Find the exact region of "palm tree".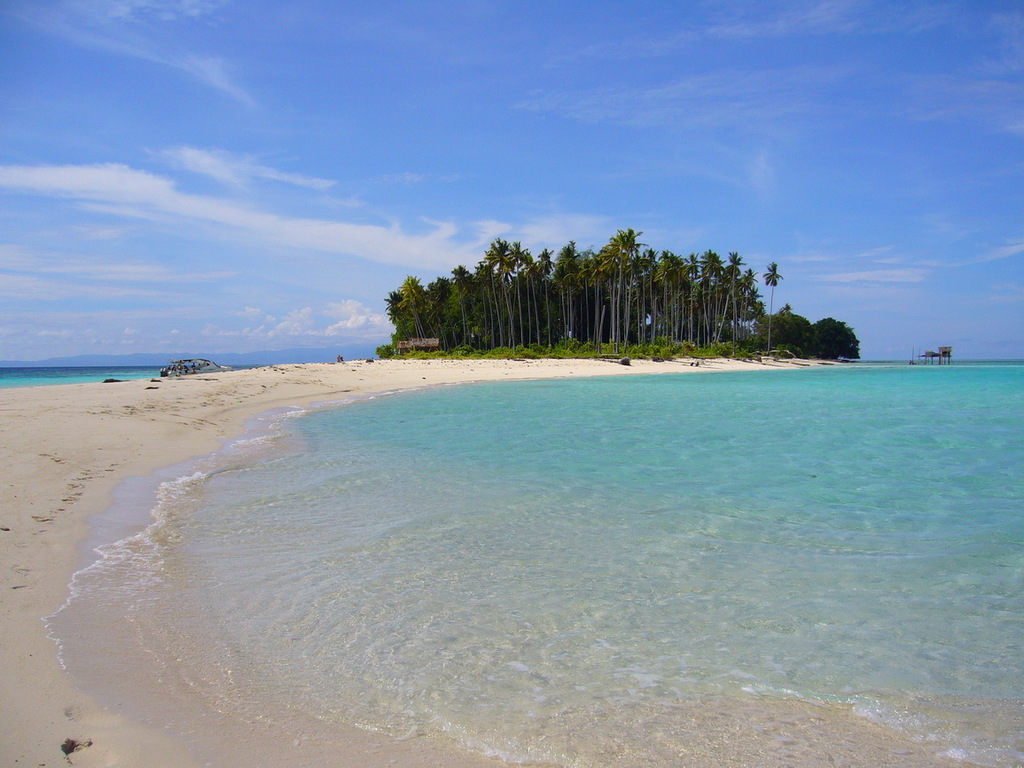
Exact region: [left=685, top=249, right=709, bottom=353].
